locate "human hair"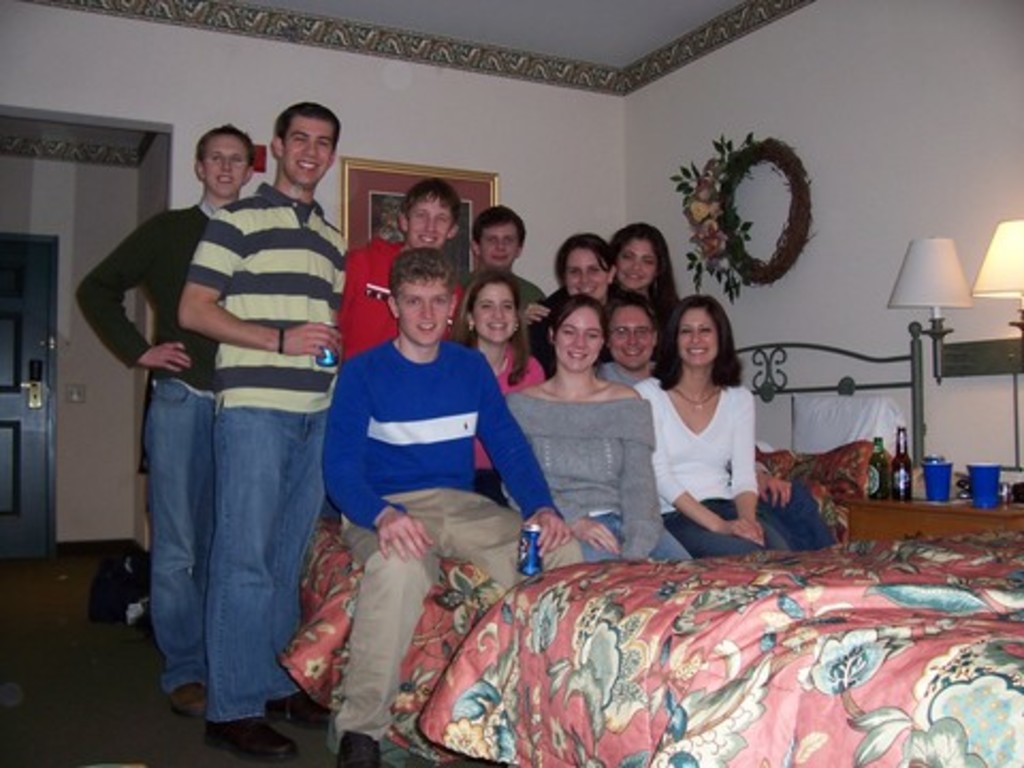
659,294,749,401
